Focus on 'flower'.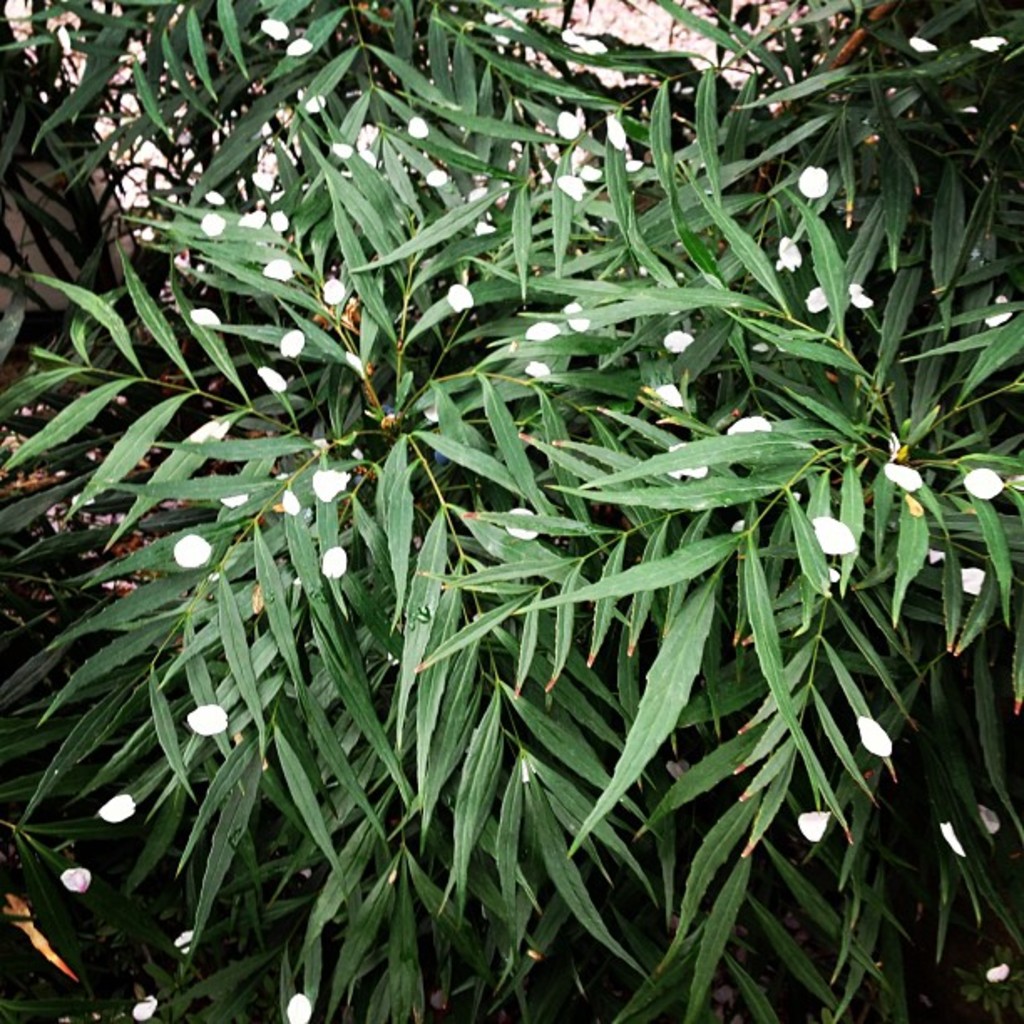
Focused at bbox(94, 790, 141, 827).
